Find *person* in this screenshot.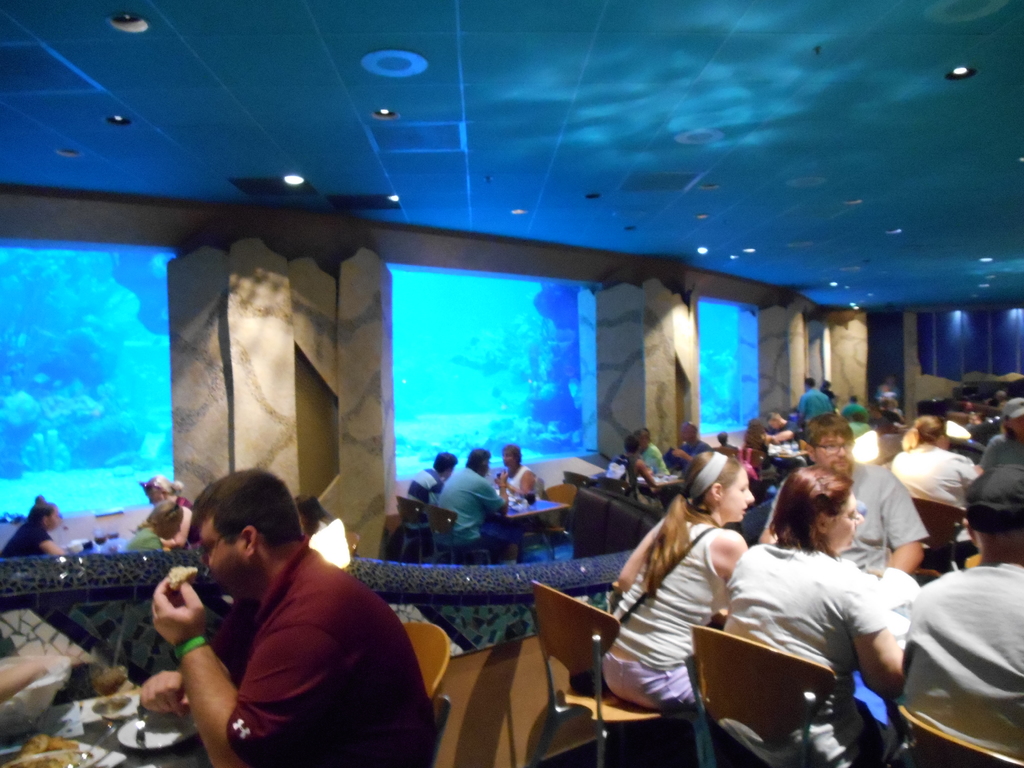
The bounding box for *person* is BBox(140, 465, 437, 767).
